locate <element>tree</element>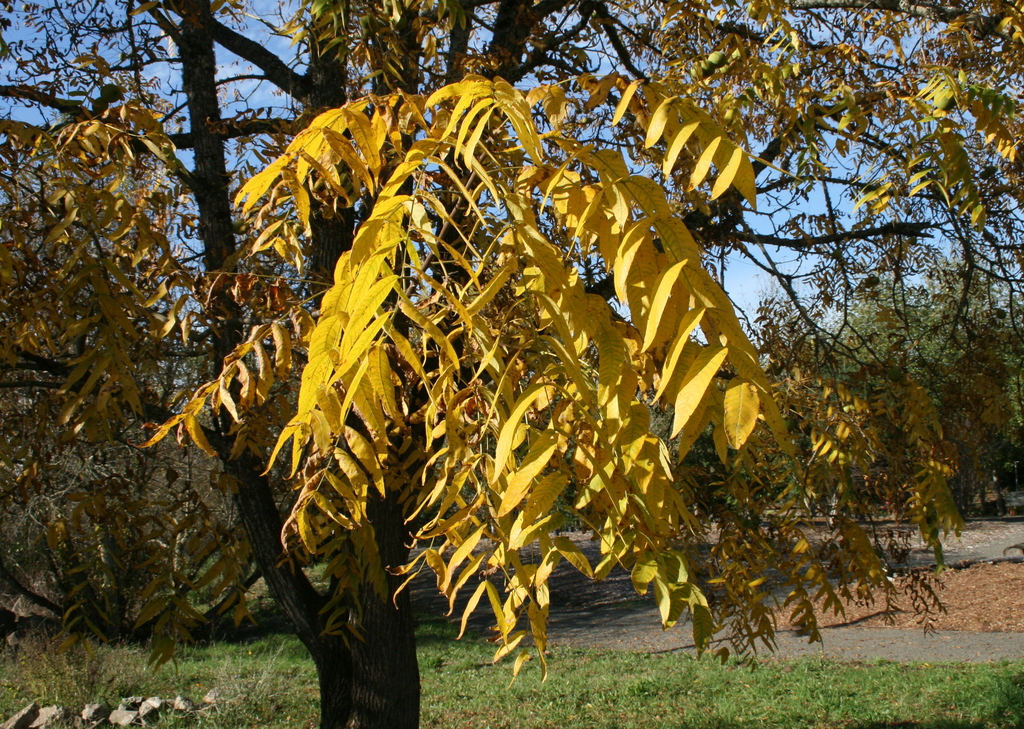
{"x1": 57, "y1": 6, "x2": 884, "y2": 681}
